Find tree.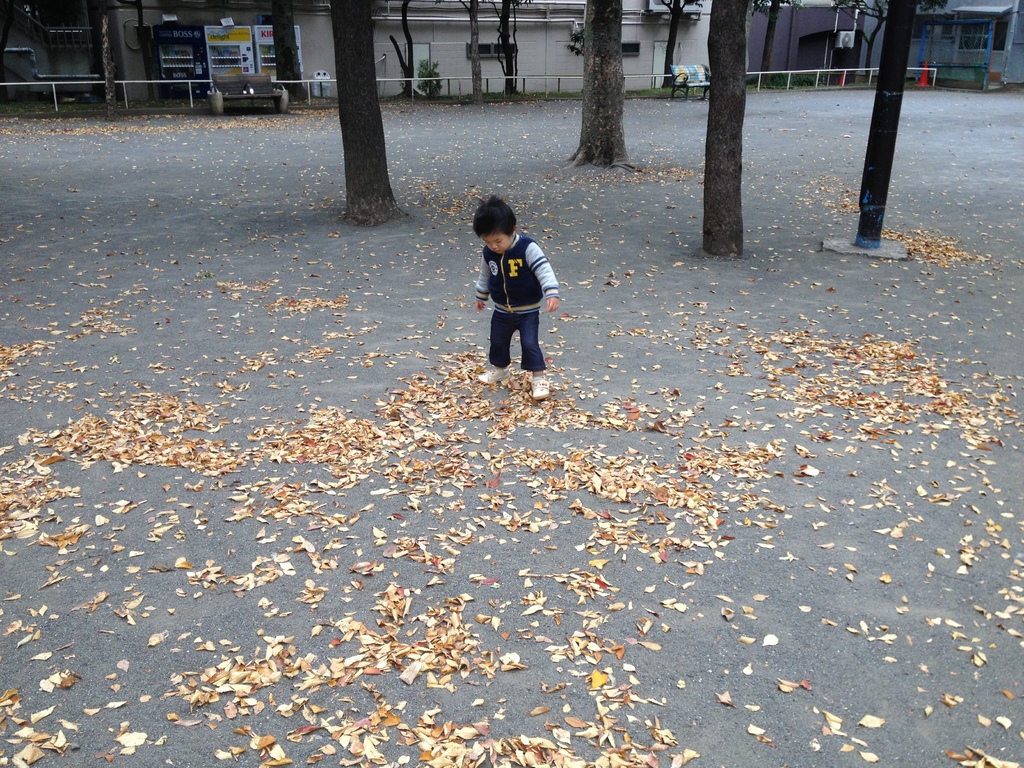
[left=267, top=0, right=313, bottom=98].
